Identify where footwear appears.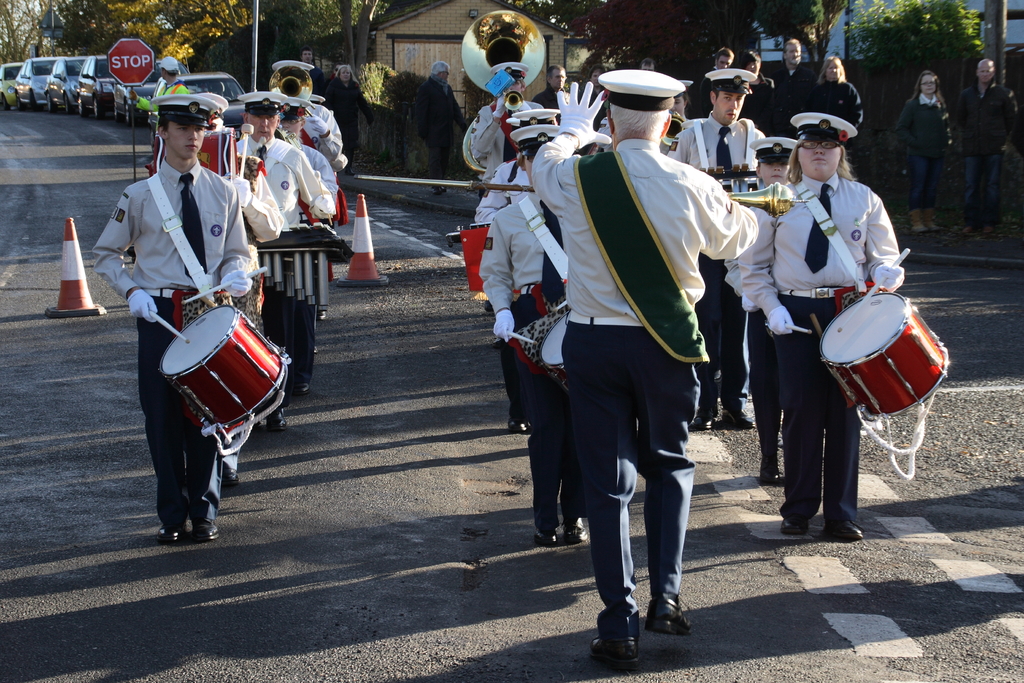
Appears at region(776, 513, 810, 537).
